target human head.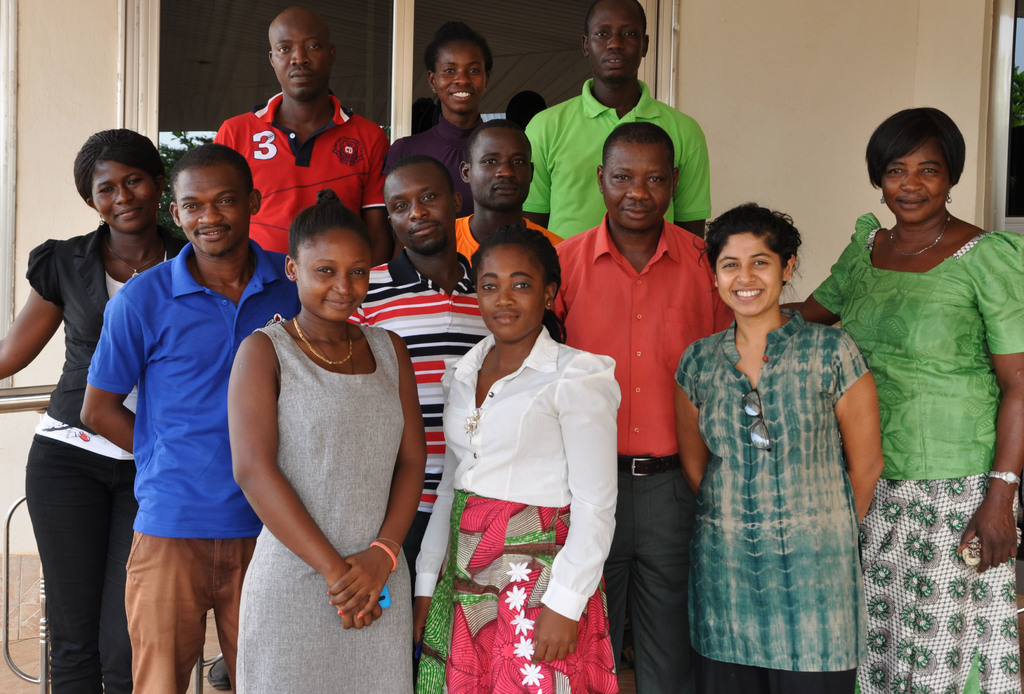
Target region: [left=386, top=157, right=462, bottom=251].
